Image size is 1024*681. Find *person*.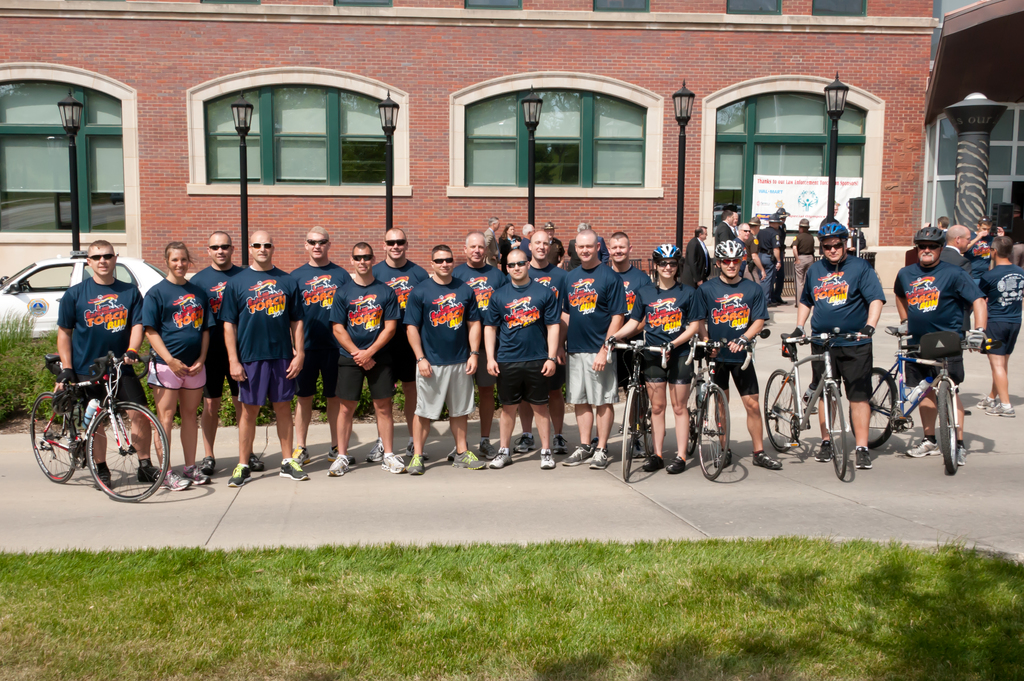
crop(48, 241, 153, 477).
